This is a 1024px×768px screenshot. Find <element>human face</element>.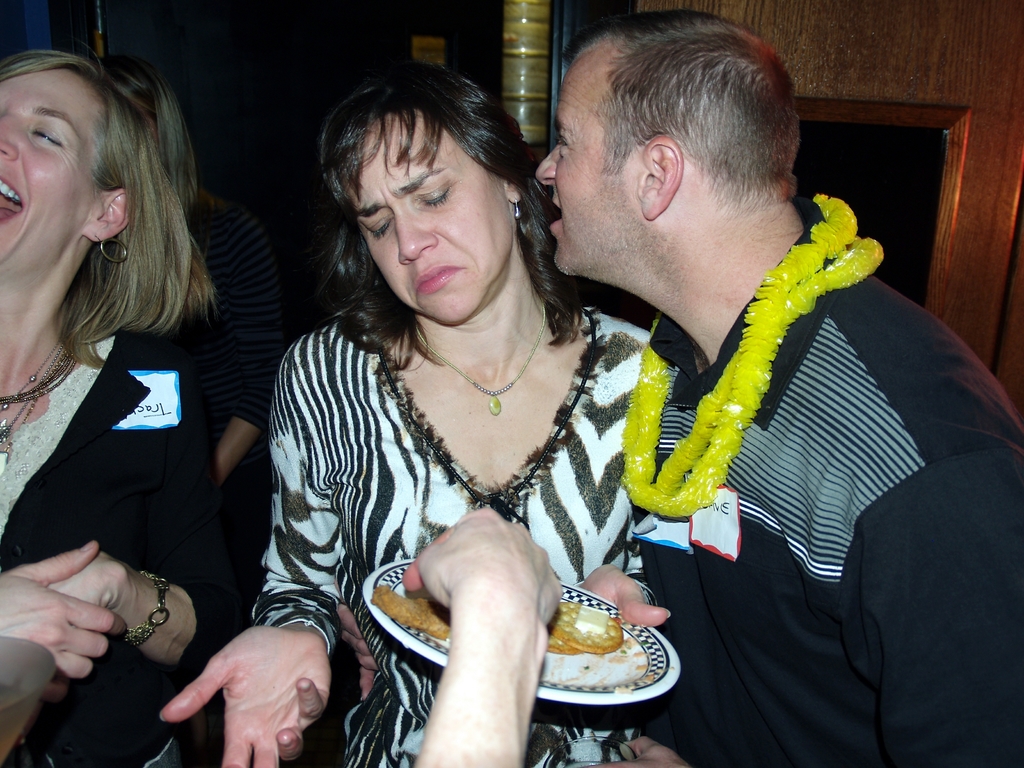
Bounding box: 532/45/653/284.
